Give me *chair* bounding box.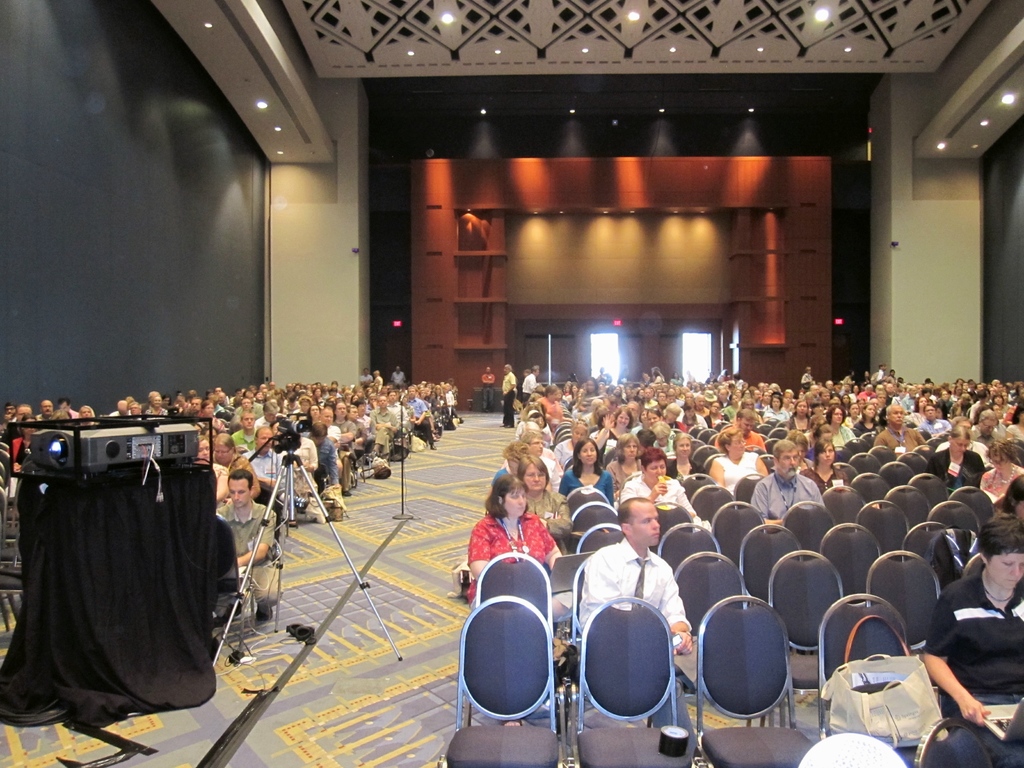
[left=700, top=430, right=719, bottom=444].
